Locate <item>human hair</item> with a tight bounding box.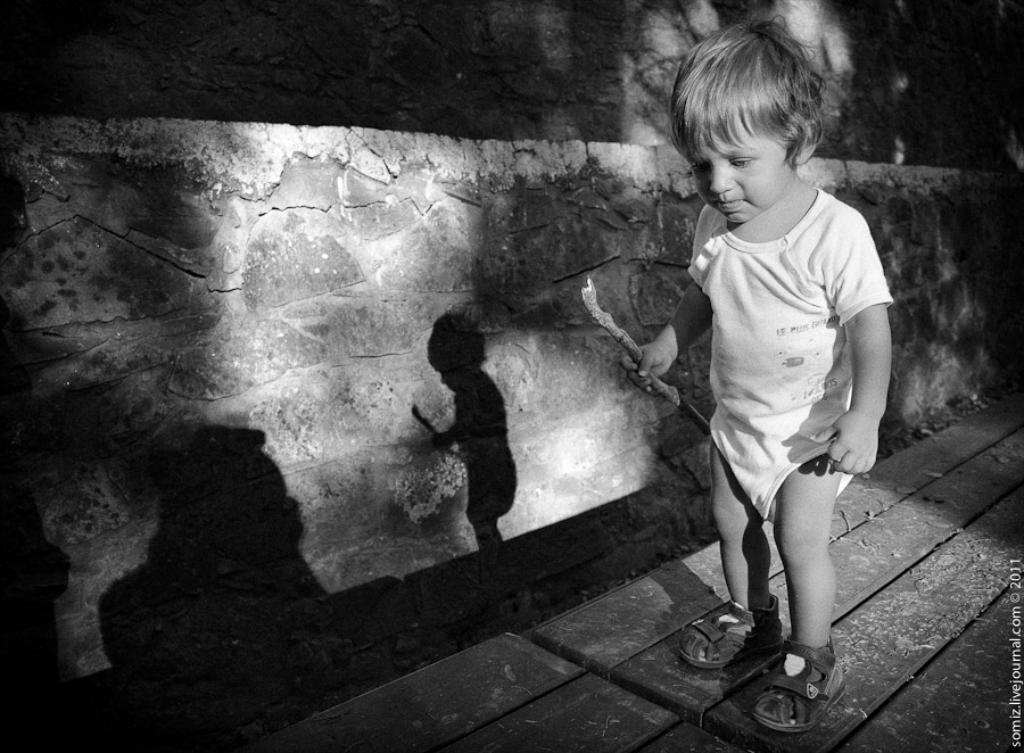
{"x1": 686, "y1": 25, "x2": 818, "y2": 191}.
